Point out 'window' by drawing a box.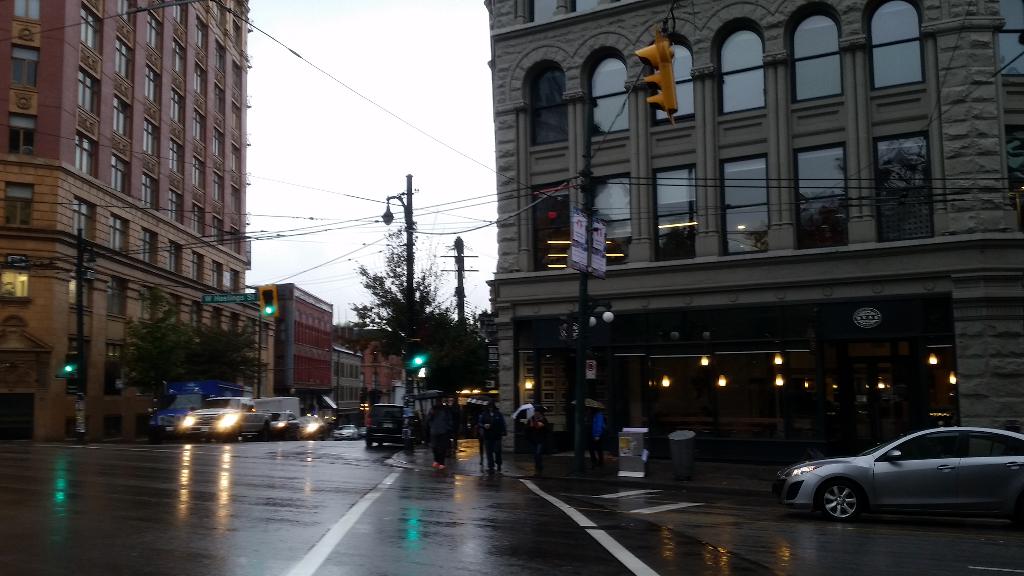
rect(711, 20, 769, 111).
